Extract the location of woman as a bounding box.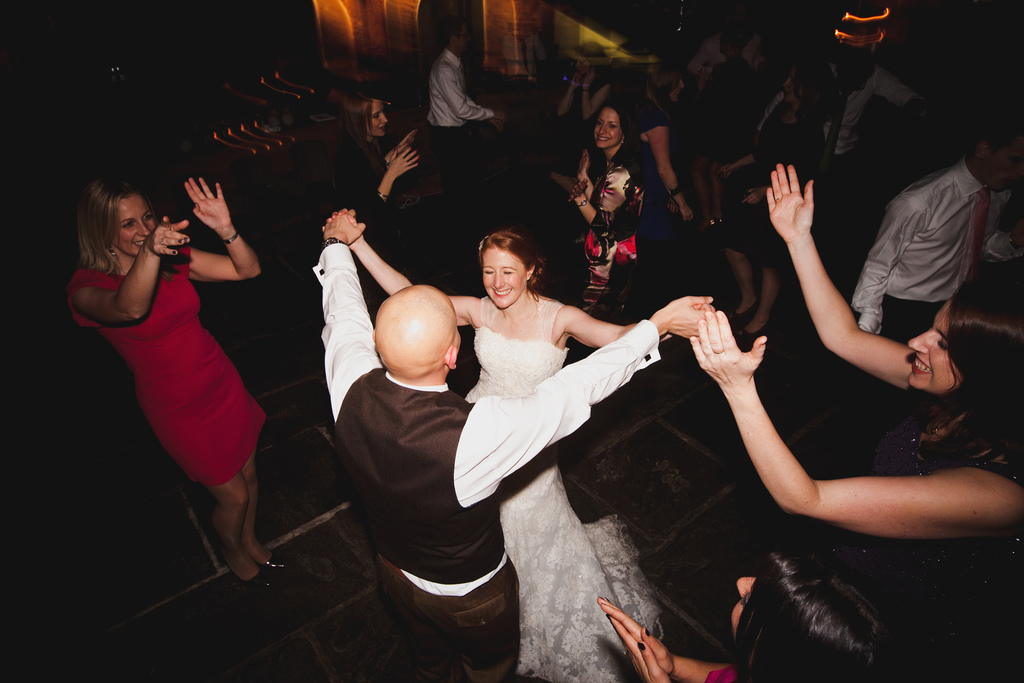
x1=593 y1=554 x2=897 y2=682.
